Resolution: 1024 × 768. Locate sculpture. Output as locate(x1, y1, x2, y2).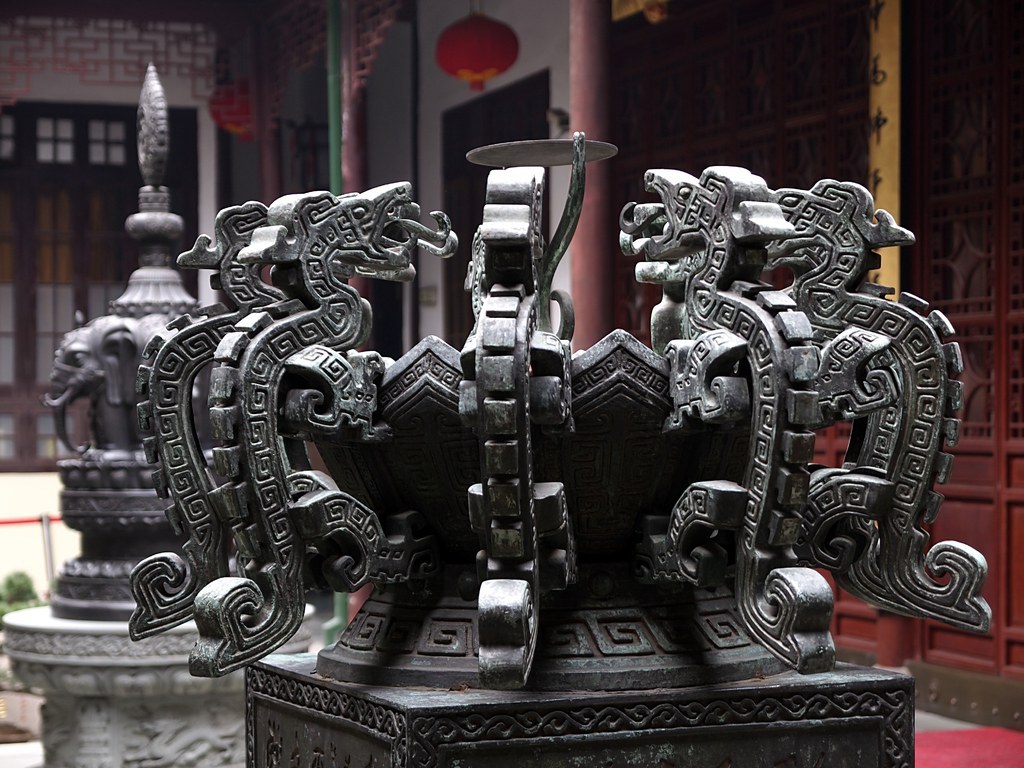
locate(42, 64, 218, 628).
